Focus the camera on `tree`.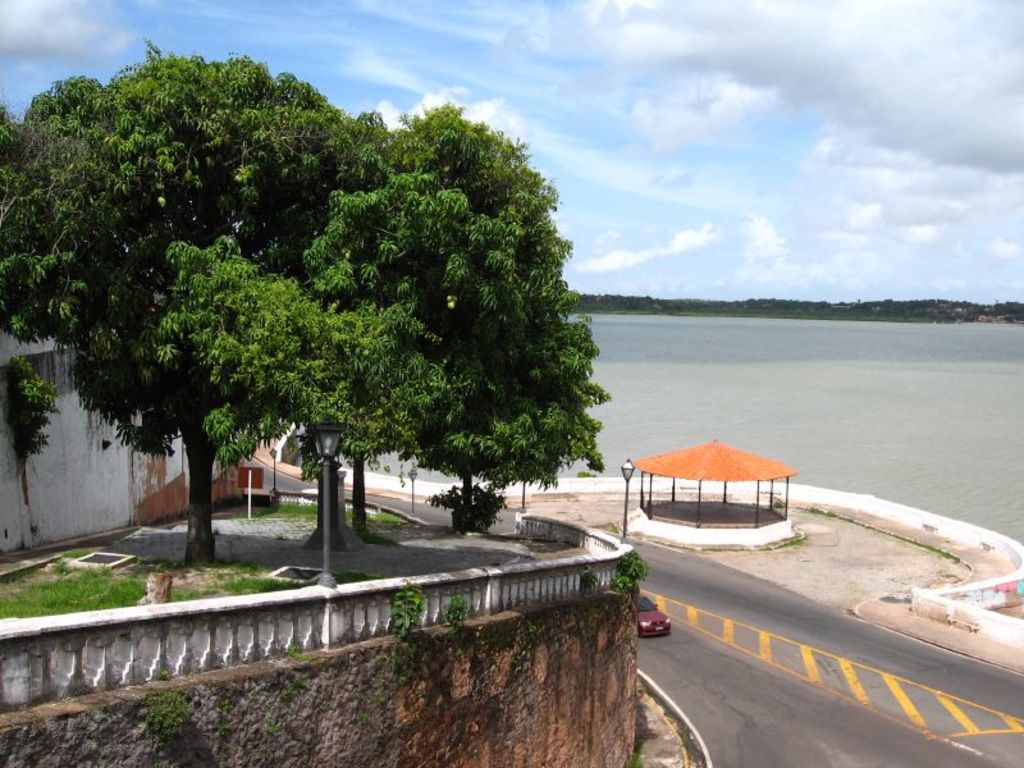
Focus region: (left=0, top=54, right=357, bottom=576).
